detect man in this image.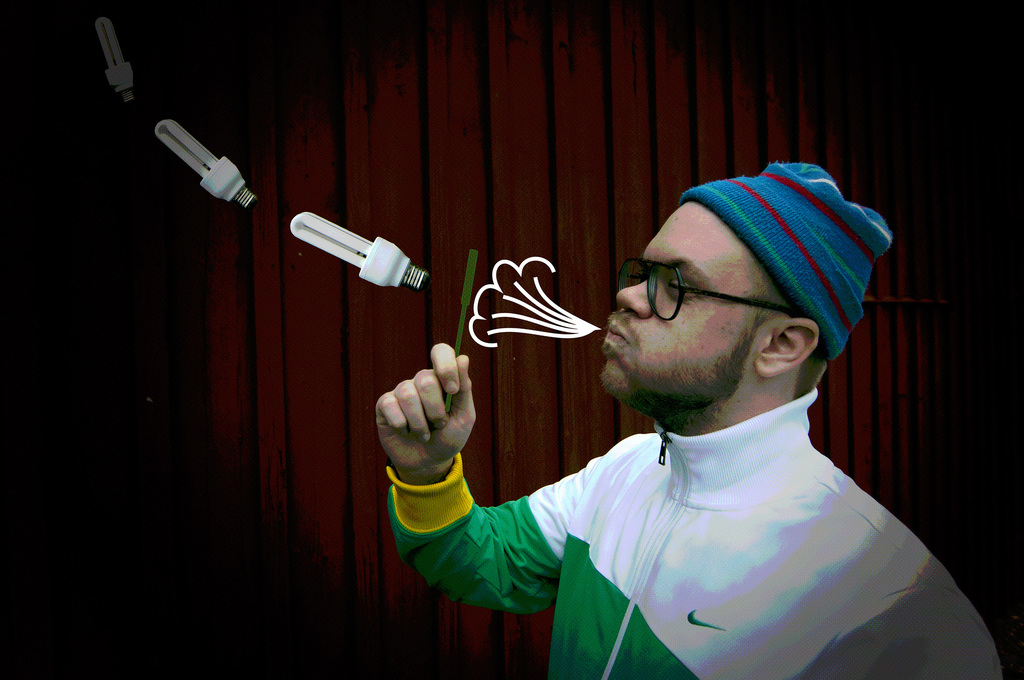
Detection: select_region(351, 136, 961, 679).
